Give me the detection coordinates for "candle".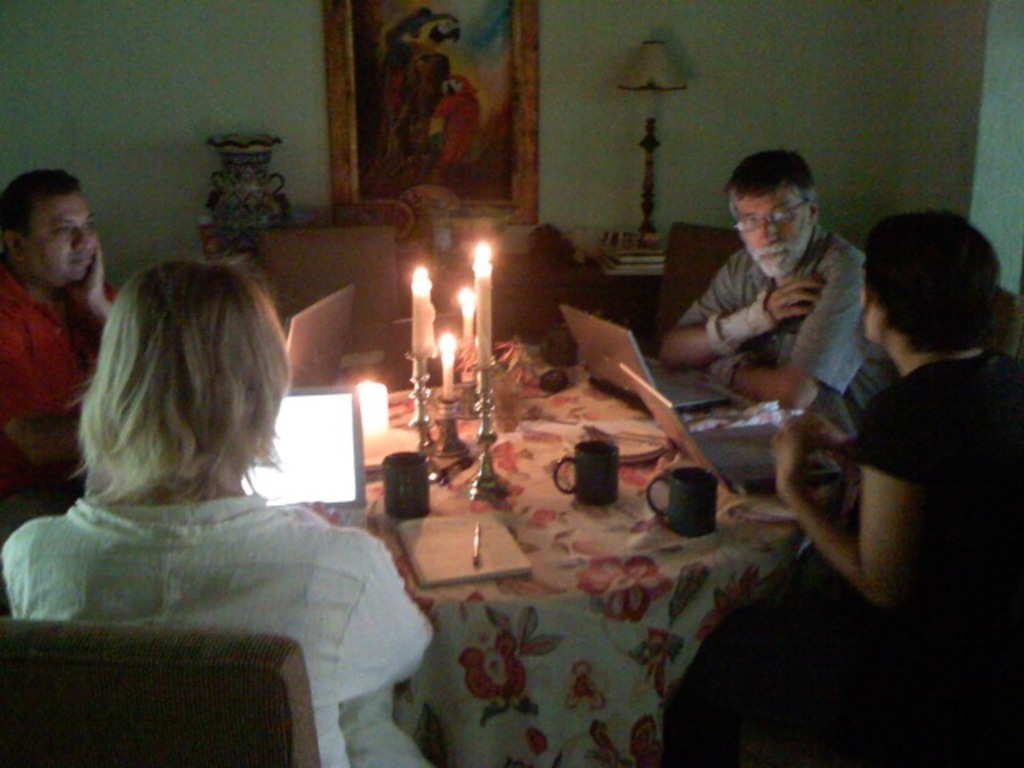
{"x1": 410, "y1": 261, "x2": 438, "y2": 362}.
